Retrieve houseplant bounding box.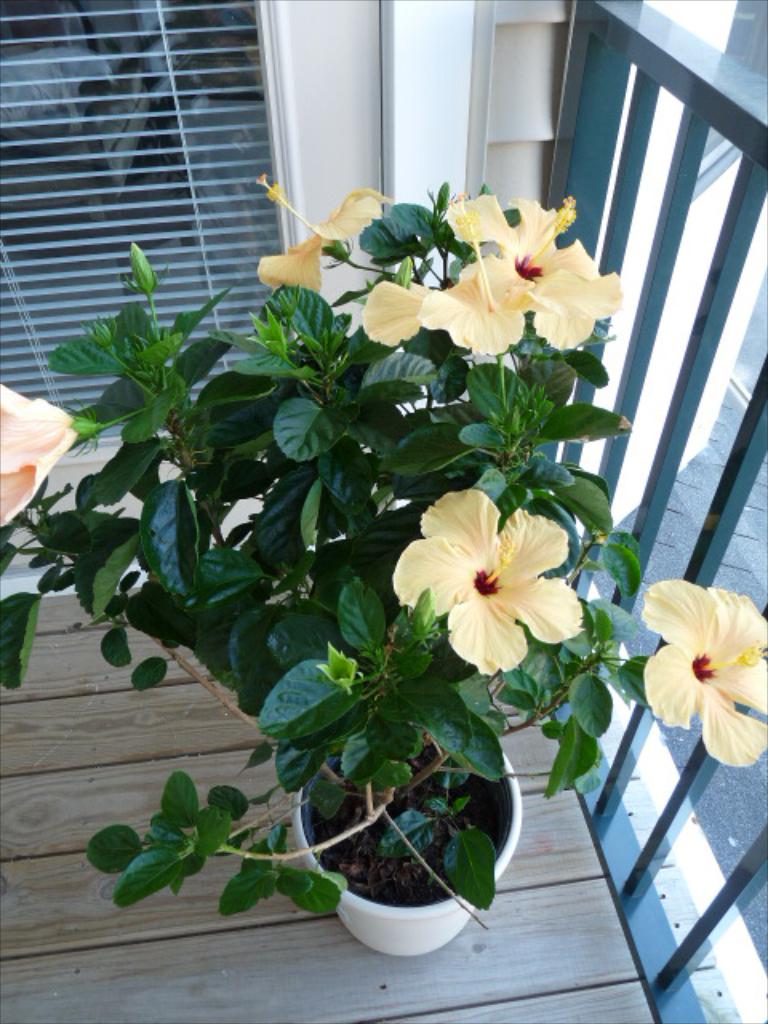
Bounding box: BBox(0, 152, 766, 941).
